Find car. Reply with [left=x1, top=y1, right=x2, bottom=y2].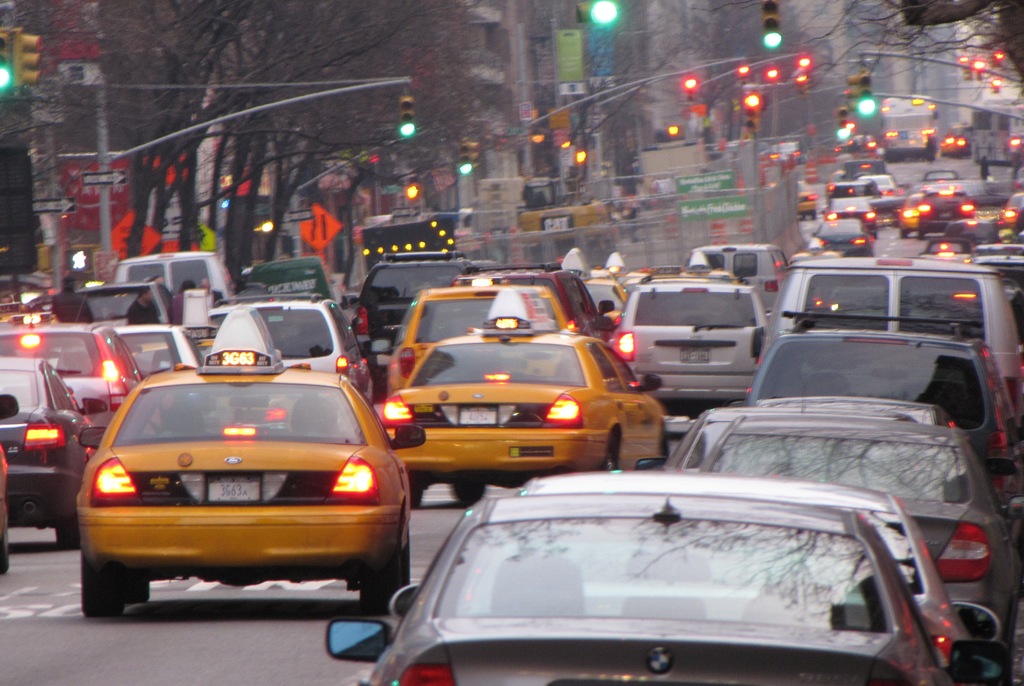
[left=834, top=142, right=850, bottom=156].
